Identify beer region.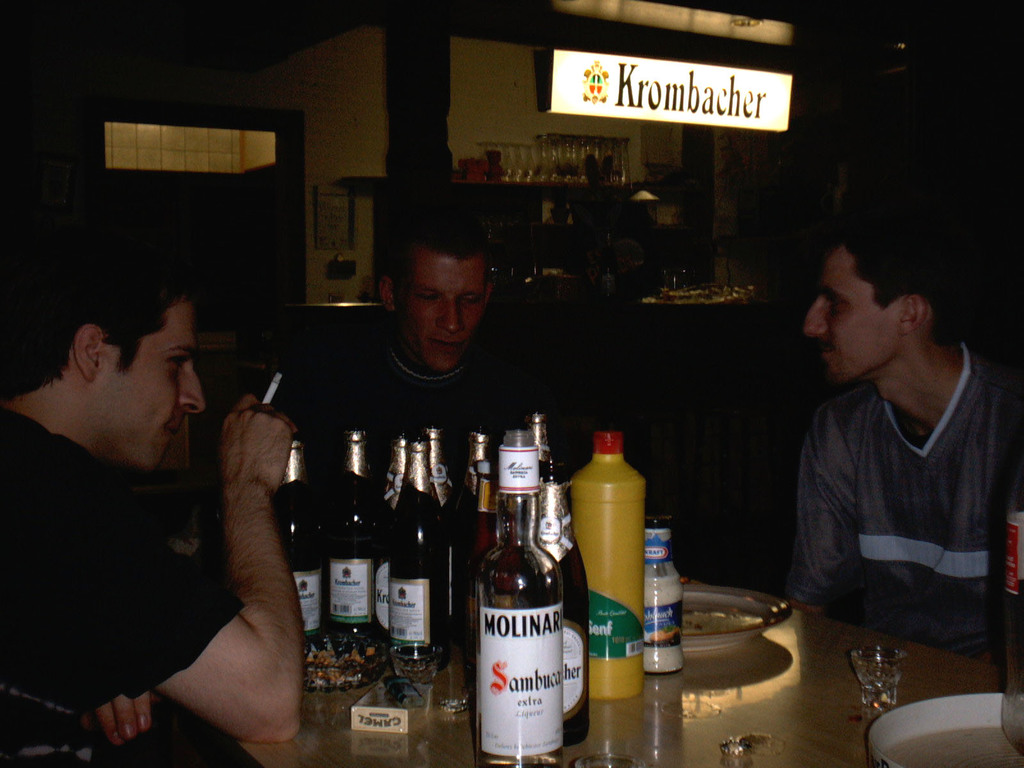
Region: 531 457 593 741.
